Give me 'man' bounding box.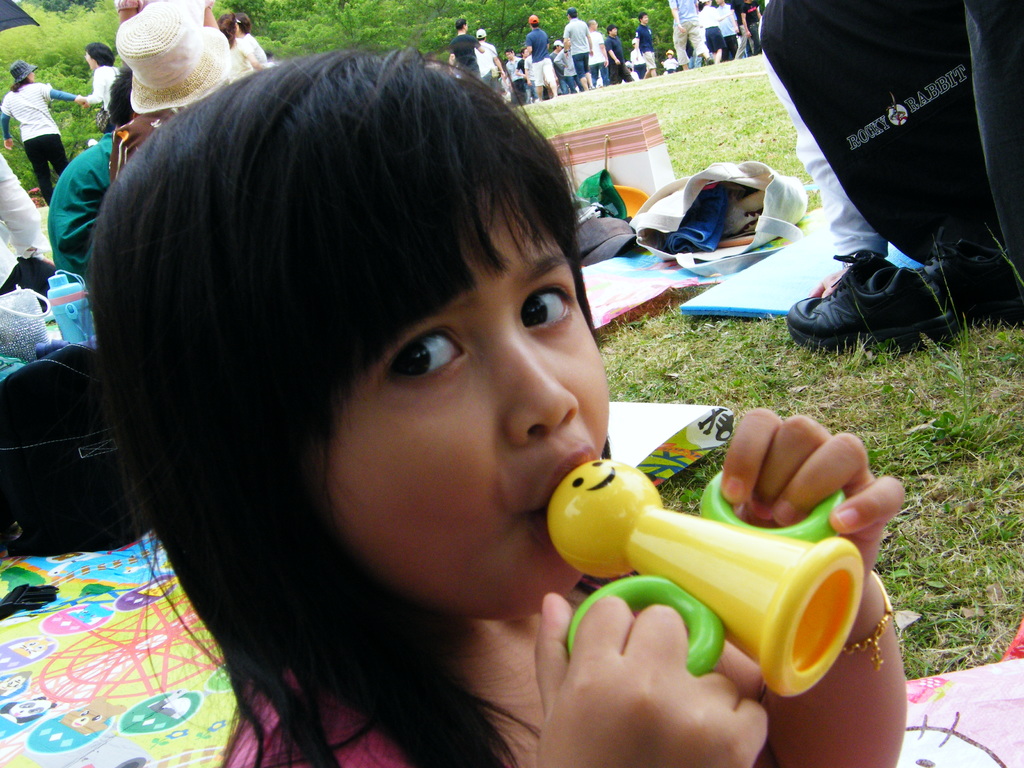
{"left": 586, "top": 19, "right": 610, "bottom": 87}.
